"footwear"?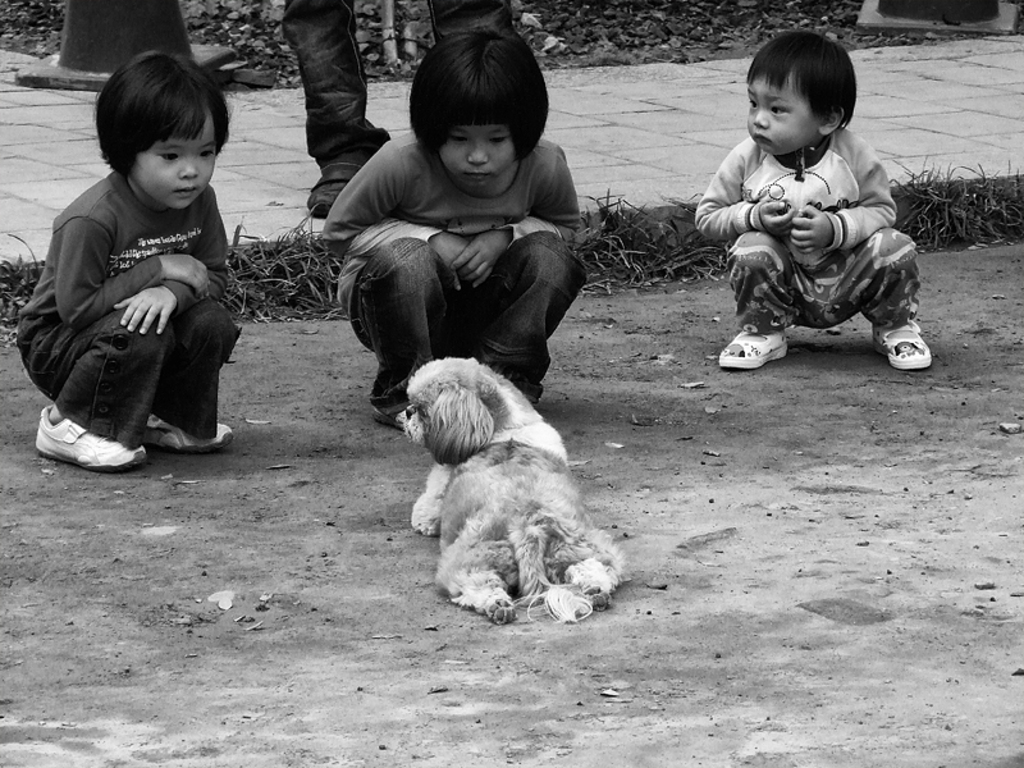
Rect(310, 148, 376, 219)
